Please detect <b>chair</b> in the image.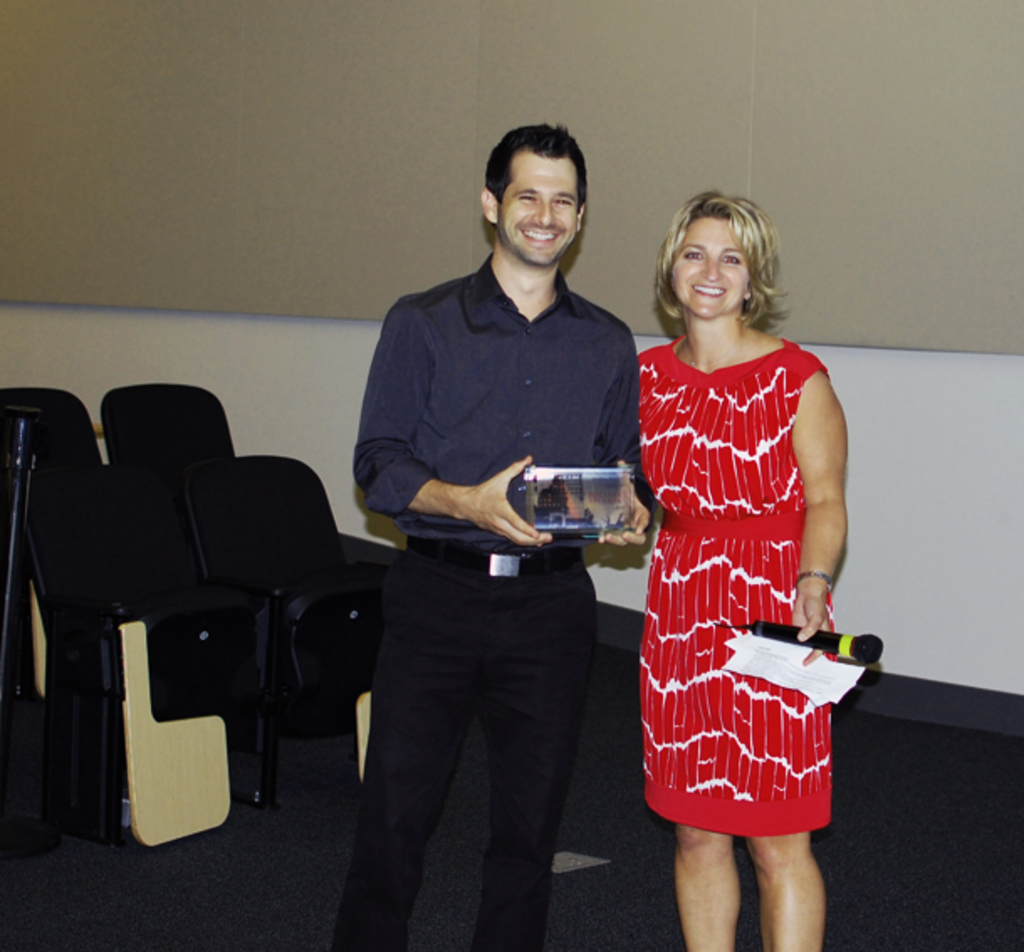
pyautogui.locateOnScreen(99, 379, 398, 814).
